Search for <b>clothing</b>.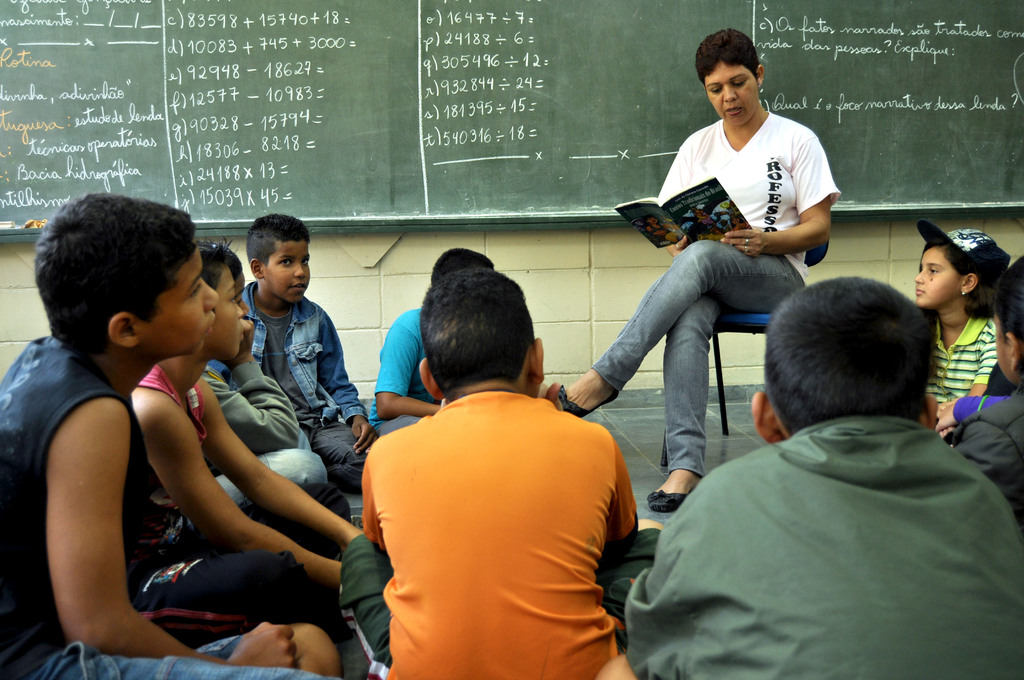
Found at x1=247 y1=278 x2=378 y2=487.
